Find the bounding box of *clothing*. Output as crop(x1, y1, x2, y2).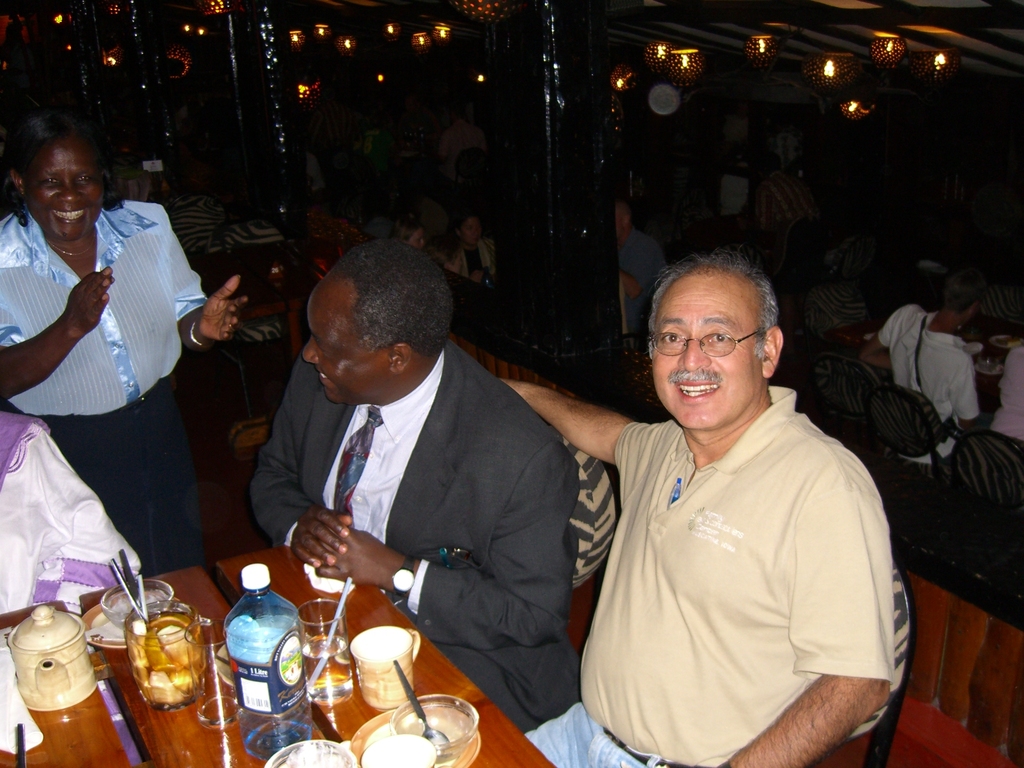
crop(883, 308, 1023, 506).
